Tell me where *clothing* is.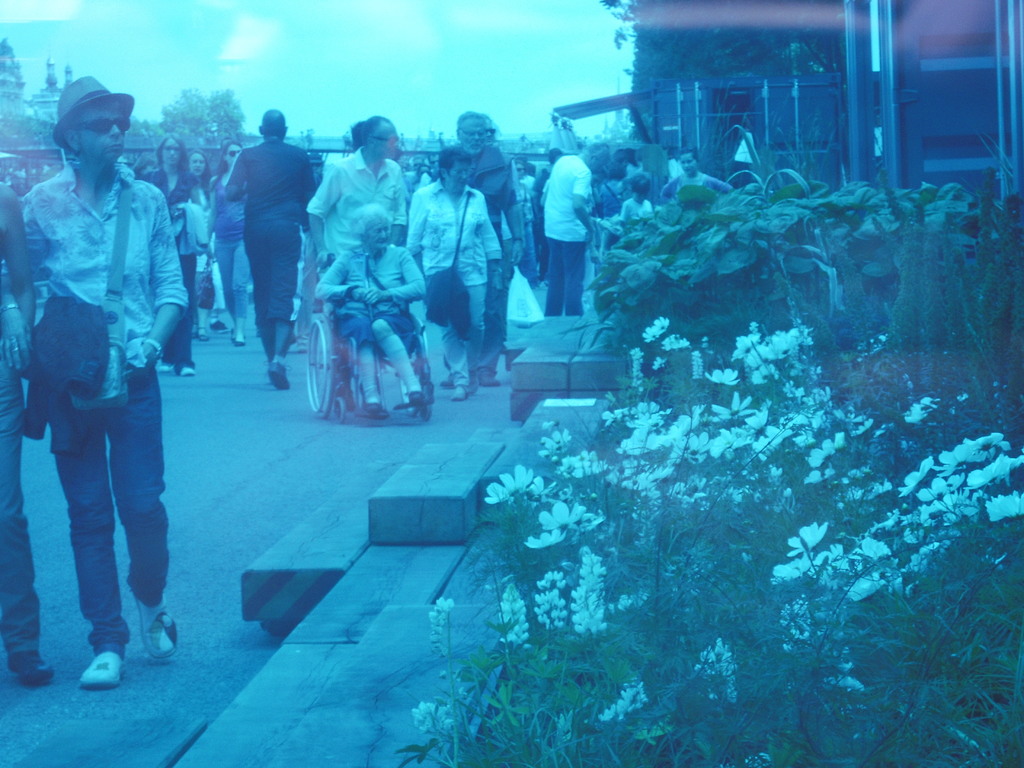
*clothing* is at l=625, t=186, r=659, b=227.
